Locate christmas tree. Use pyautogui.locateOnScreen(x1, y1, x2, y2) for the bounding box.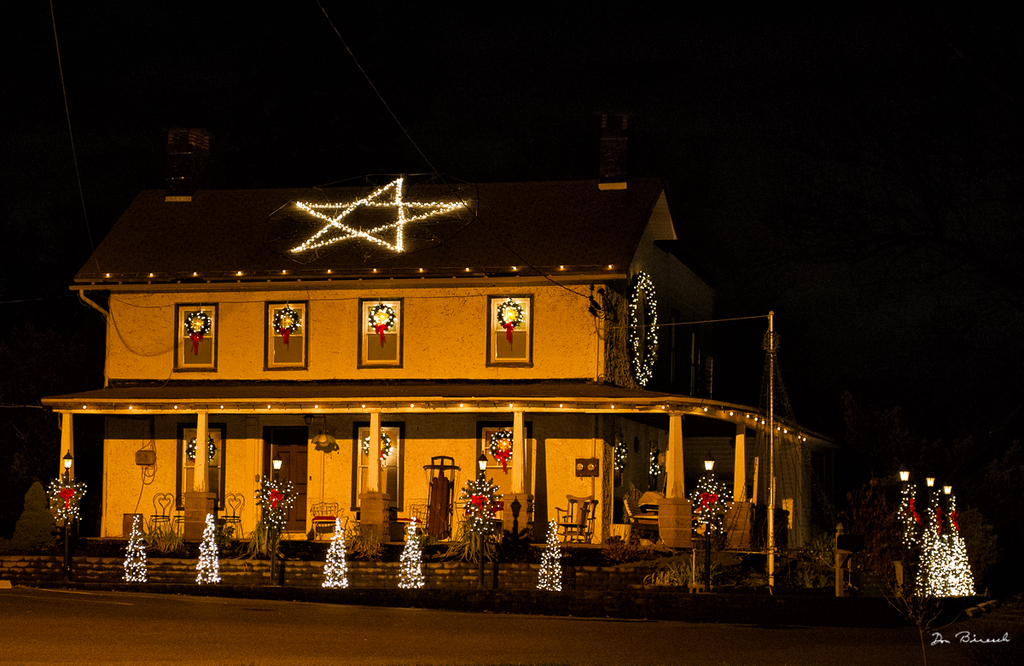
pyautogui.locateOnScreen(892, 477, 926, 562).
